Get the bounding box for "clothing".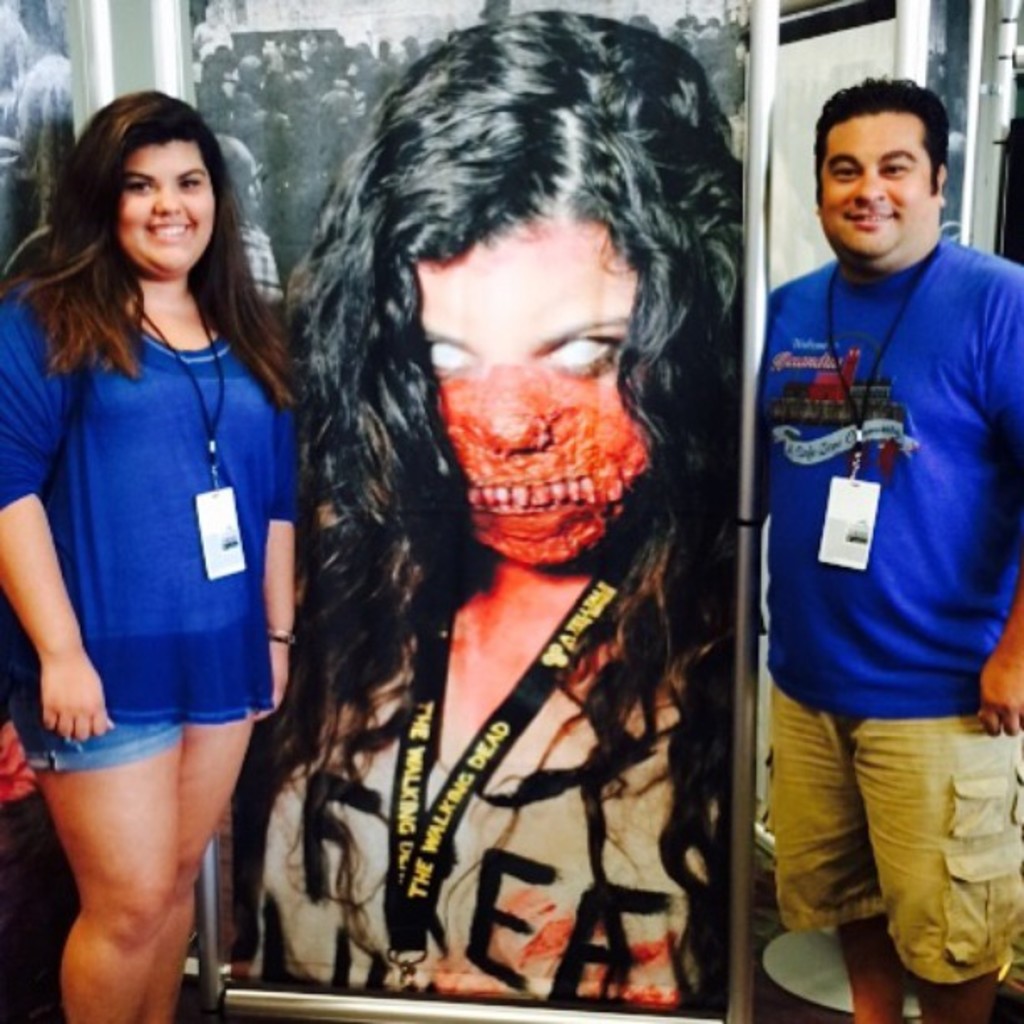
746, 127, 1012, 927.
